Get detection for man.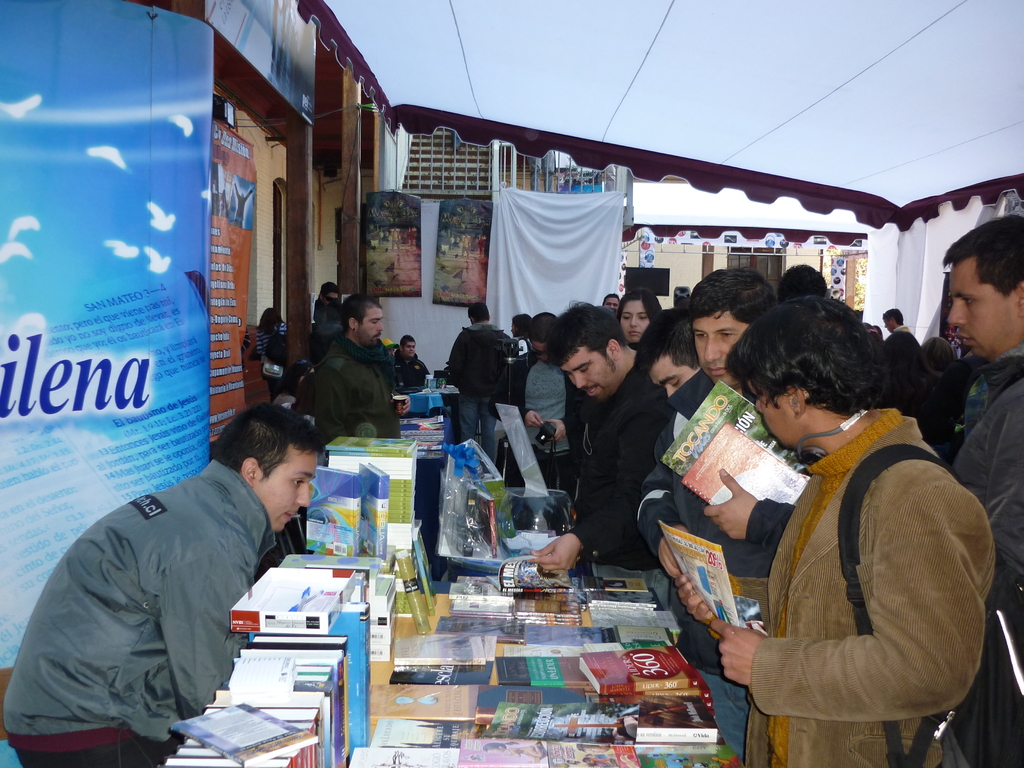
Detection: [x1=532, y1=298, x2=663, y2=569].
